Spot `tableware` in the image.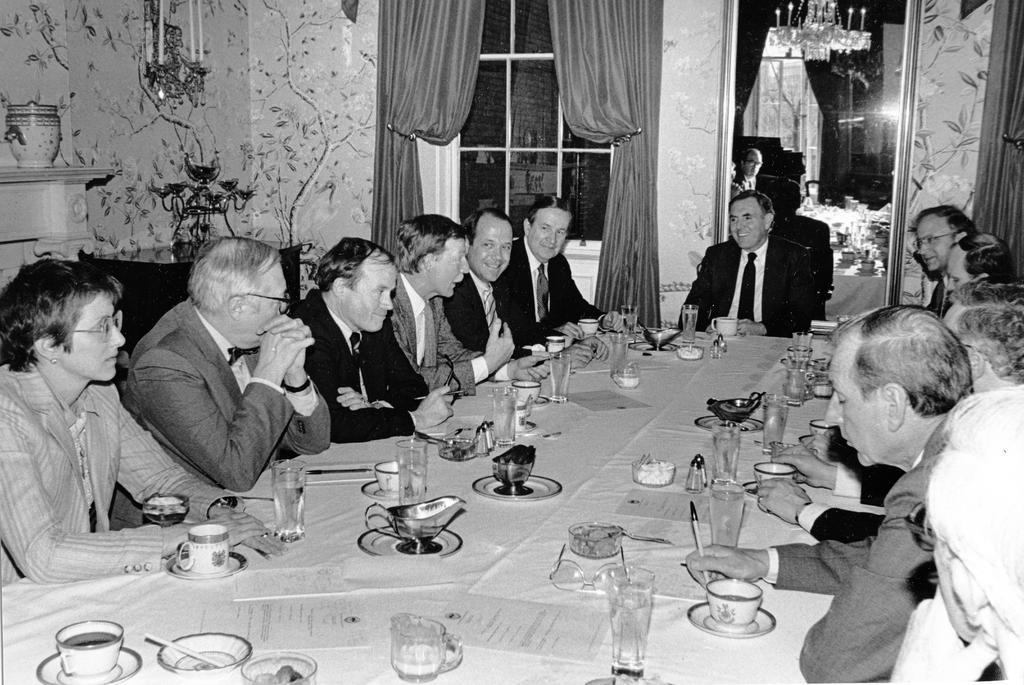
`tableware` found at left=627, top=456, right=677, bottom=485.
